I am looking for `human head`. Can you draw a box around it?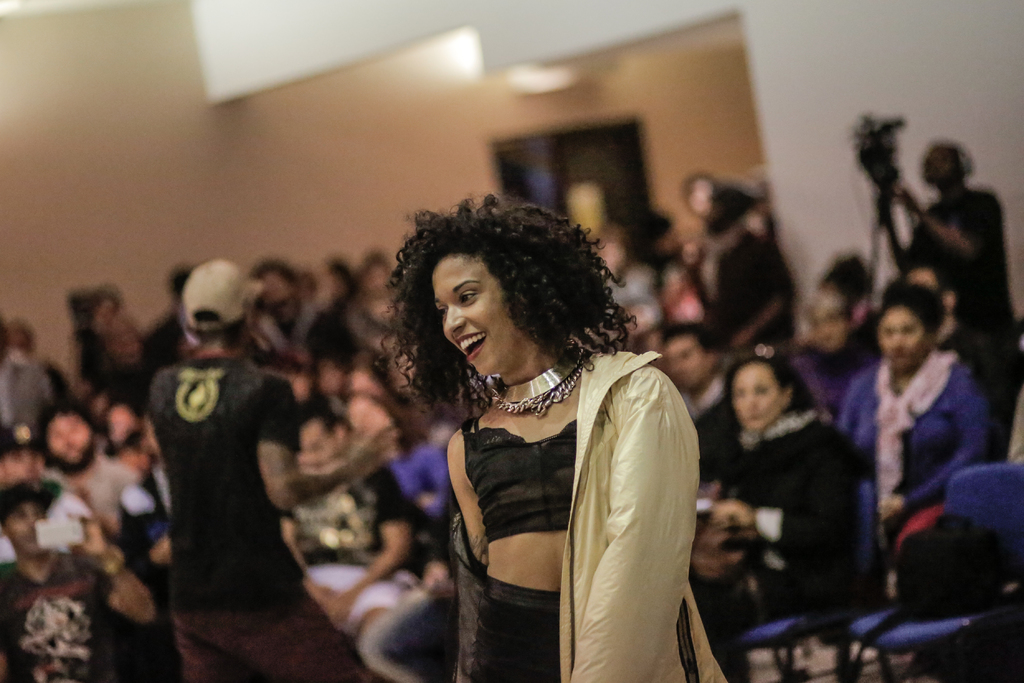
Sure, the bounding box is region(721, 353, 800, 432).
